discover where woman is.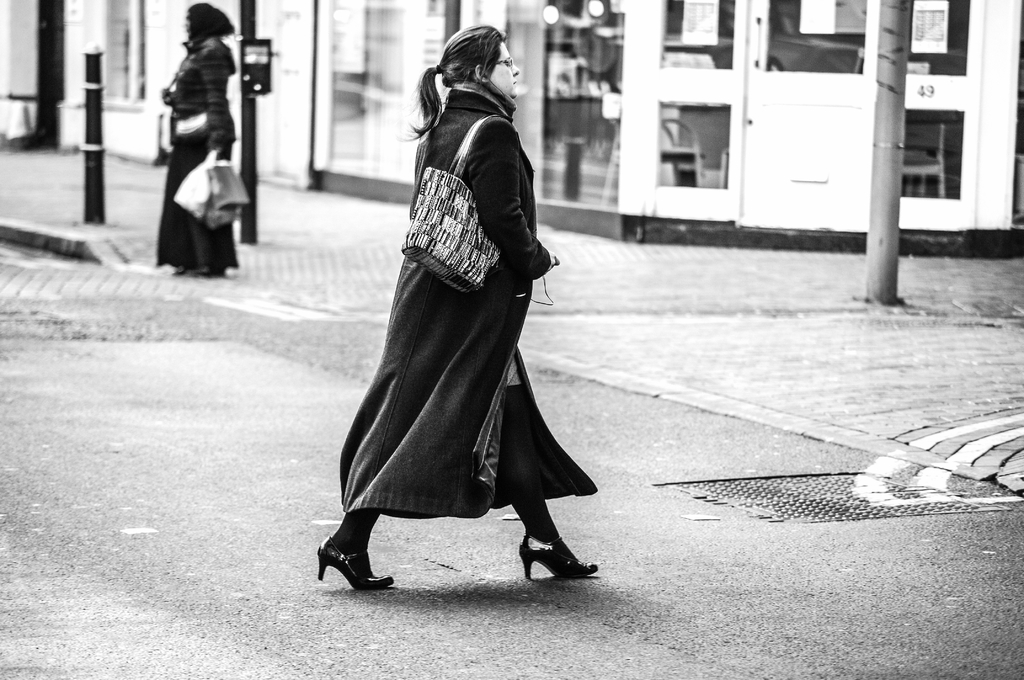
Discovered at left=163, top=1, right=230, bottom=284.
